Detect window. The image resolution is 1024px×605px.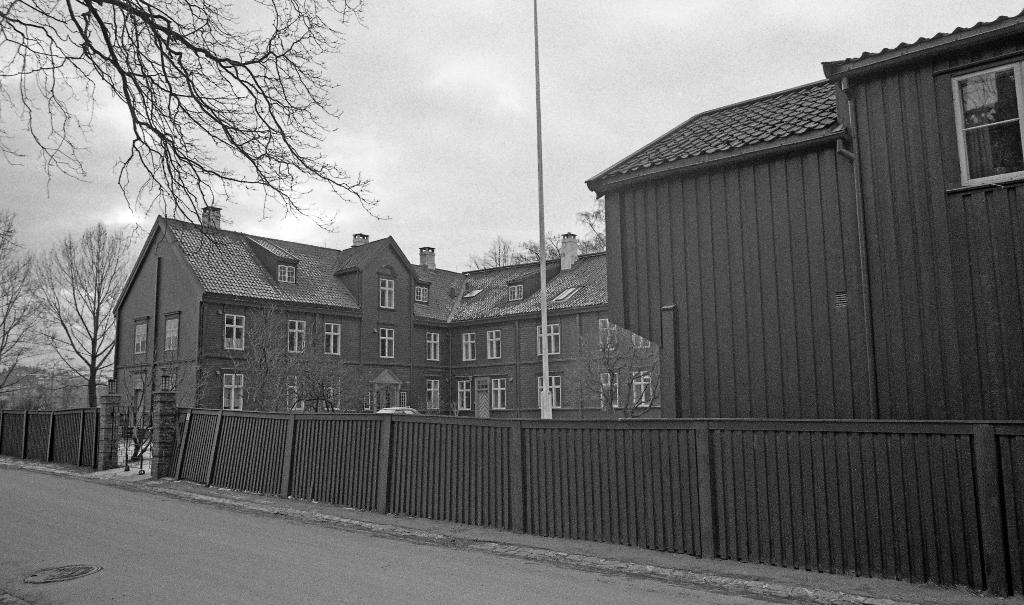
x1=461 y1=333 x2=474 y2=360.
